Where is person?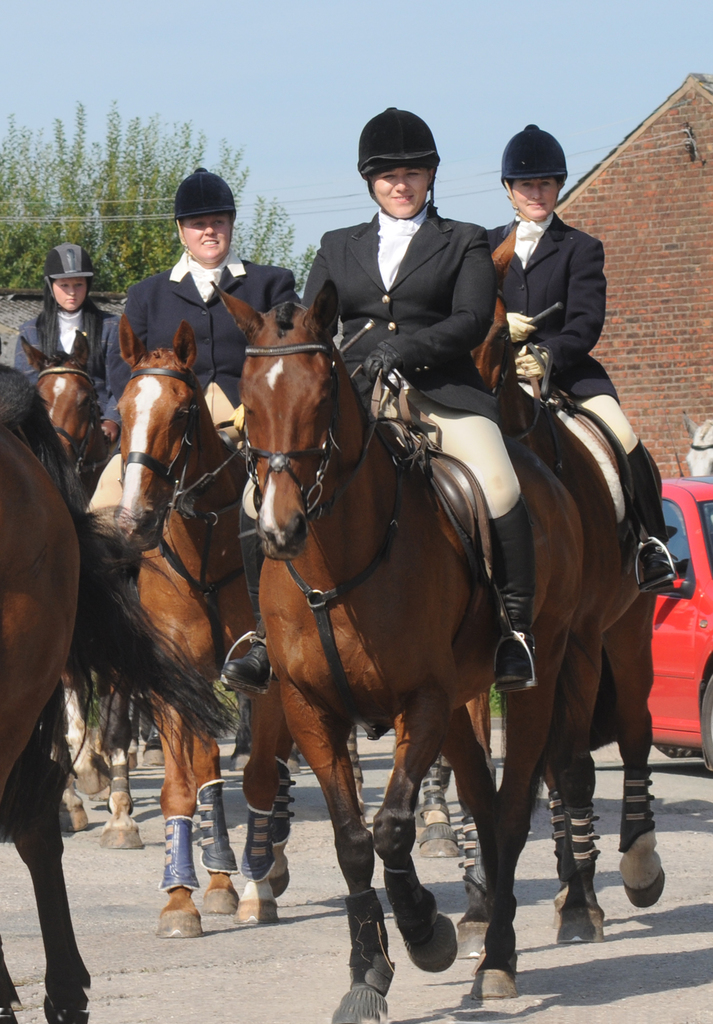
(462, 129, 681, 601).
